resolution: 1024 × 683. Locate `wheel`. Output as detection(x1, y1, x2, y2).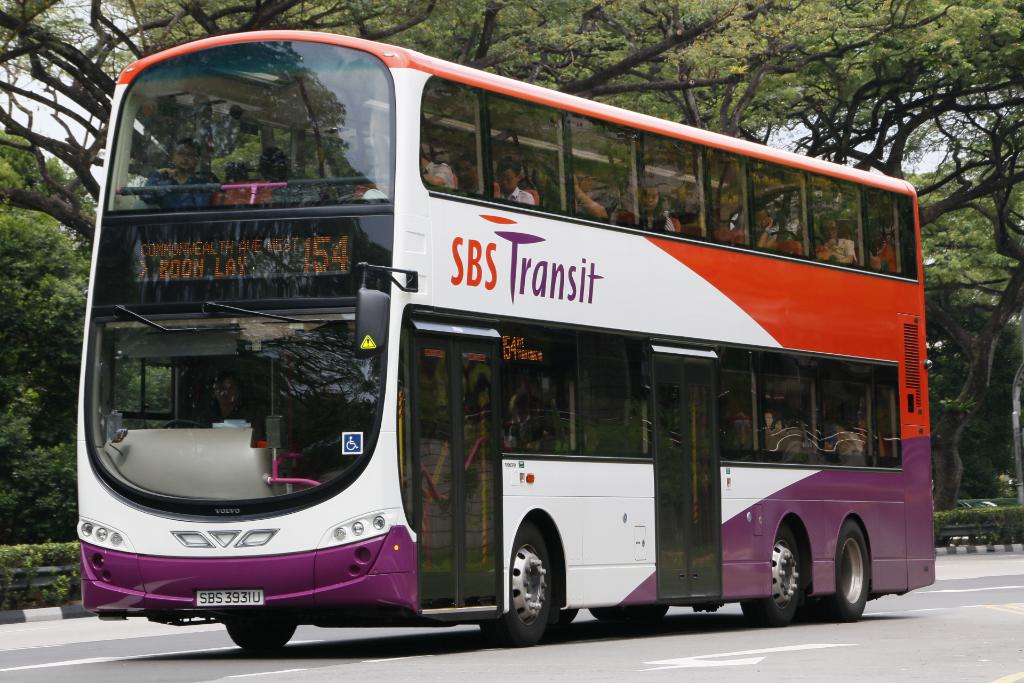
detection(735, 520, 804, 622).
